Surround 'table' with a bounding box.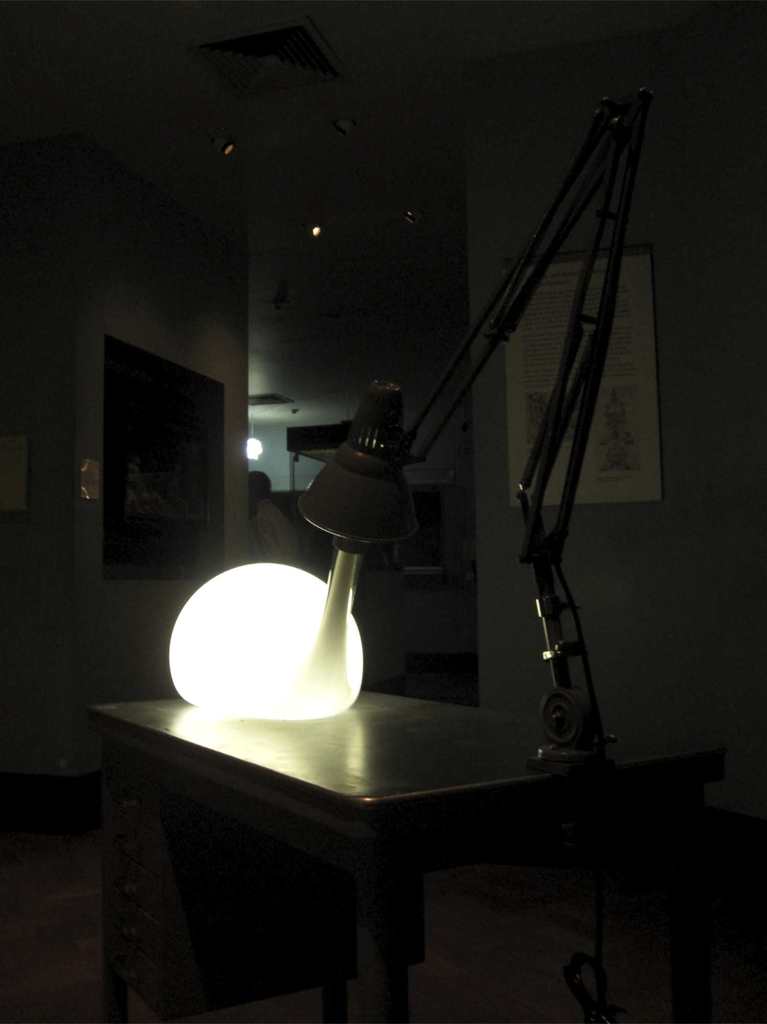
x1=24, y1=669, x2=667, y2=1019.
